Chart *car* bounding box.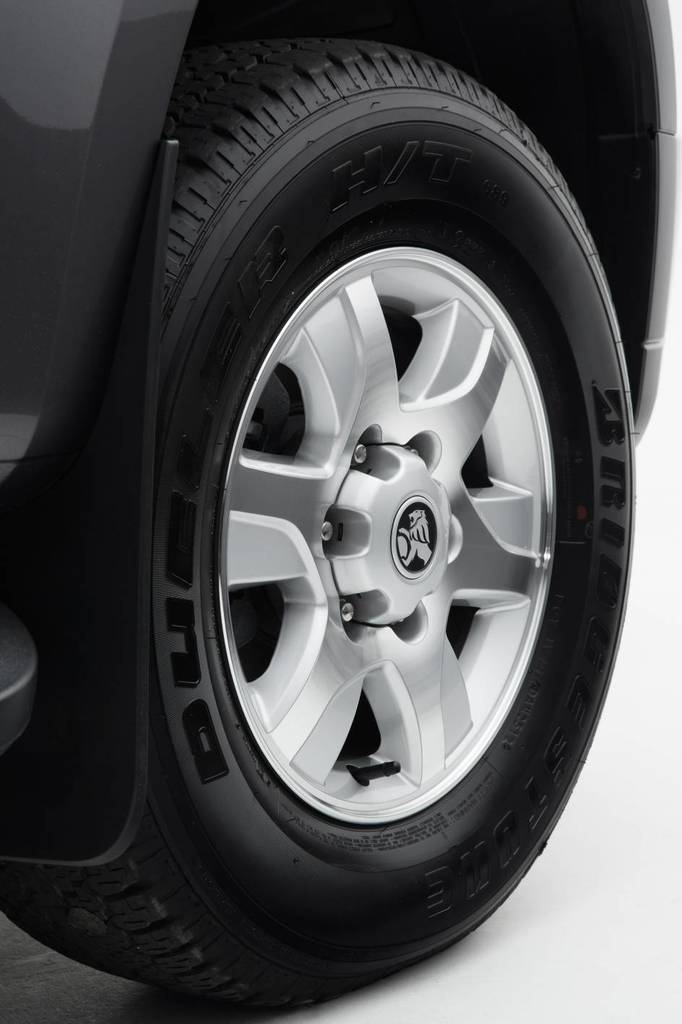
Charted: x1=0, y1=0, x2=681, y2=1010.
